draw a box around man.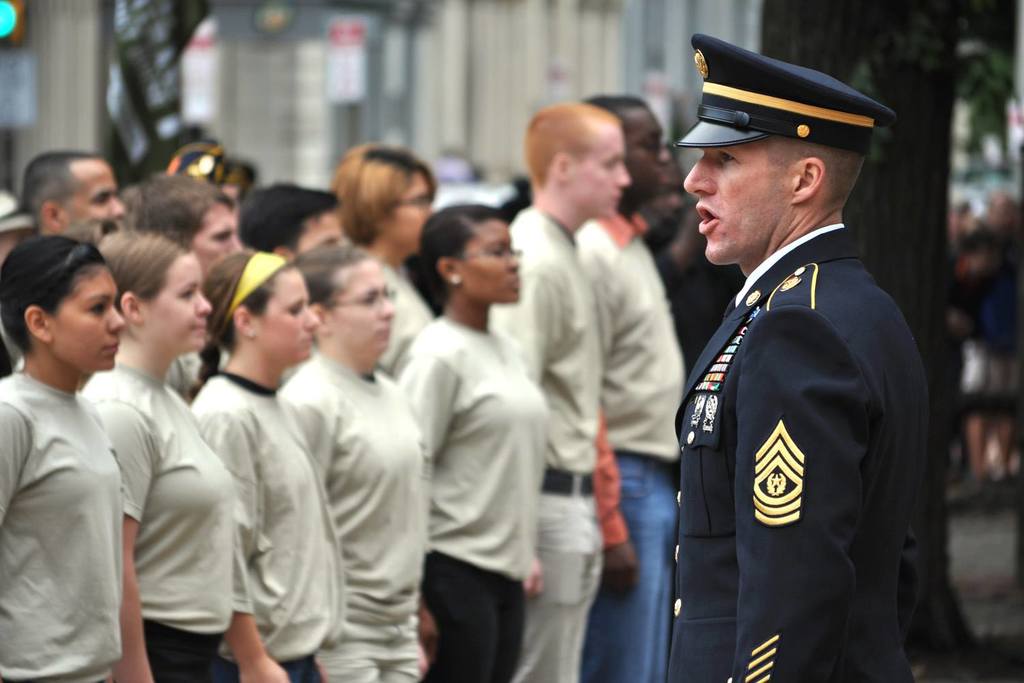
17, 152, 129, 245.
